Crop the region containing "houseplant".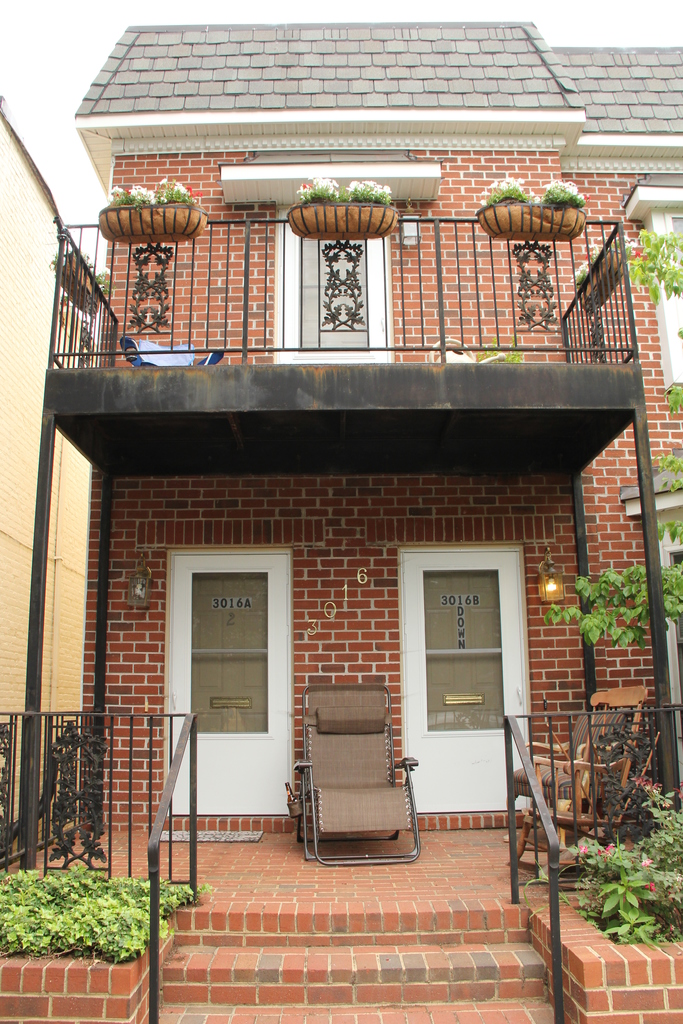
Crop region: <bbox>292, 185, 402, 241</bbox>.
